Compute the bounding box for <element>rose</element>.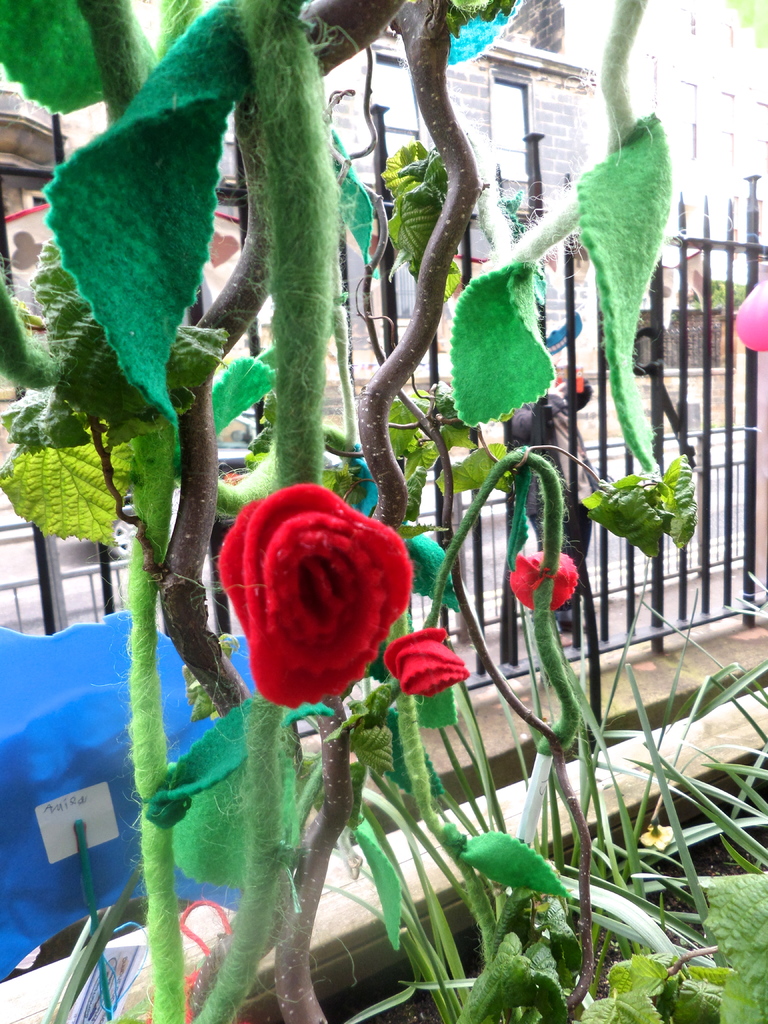
crop(216, 481, 413, 710).
